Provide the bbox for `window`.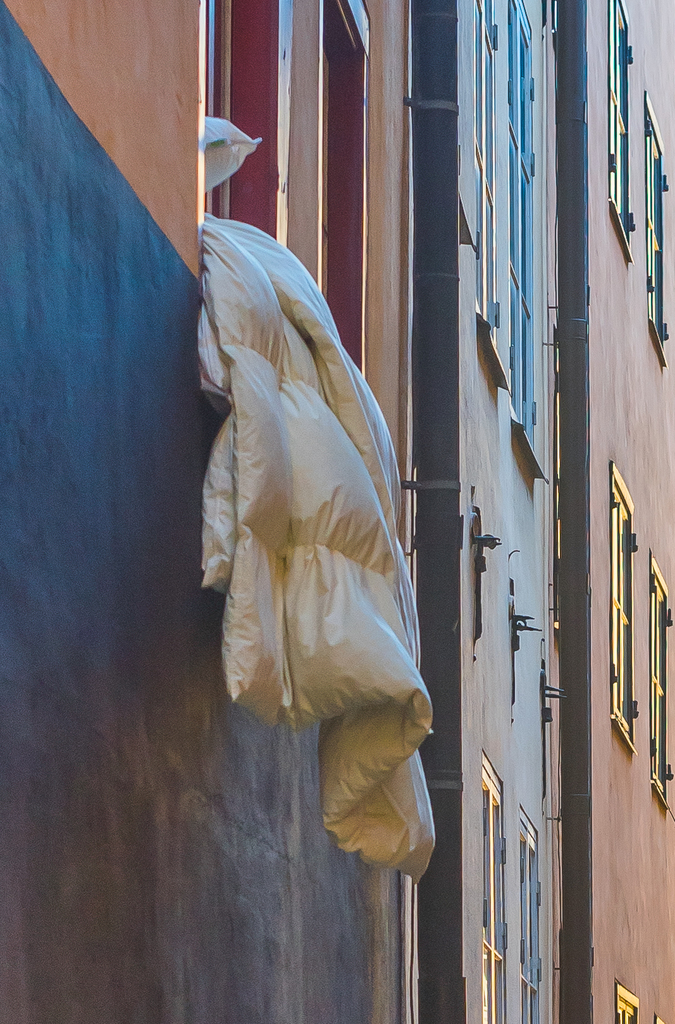
{"x1": 650, "y1": 545, "x2": 674, "y2": 819}.
